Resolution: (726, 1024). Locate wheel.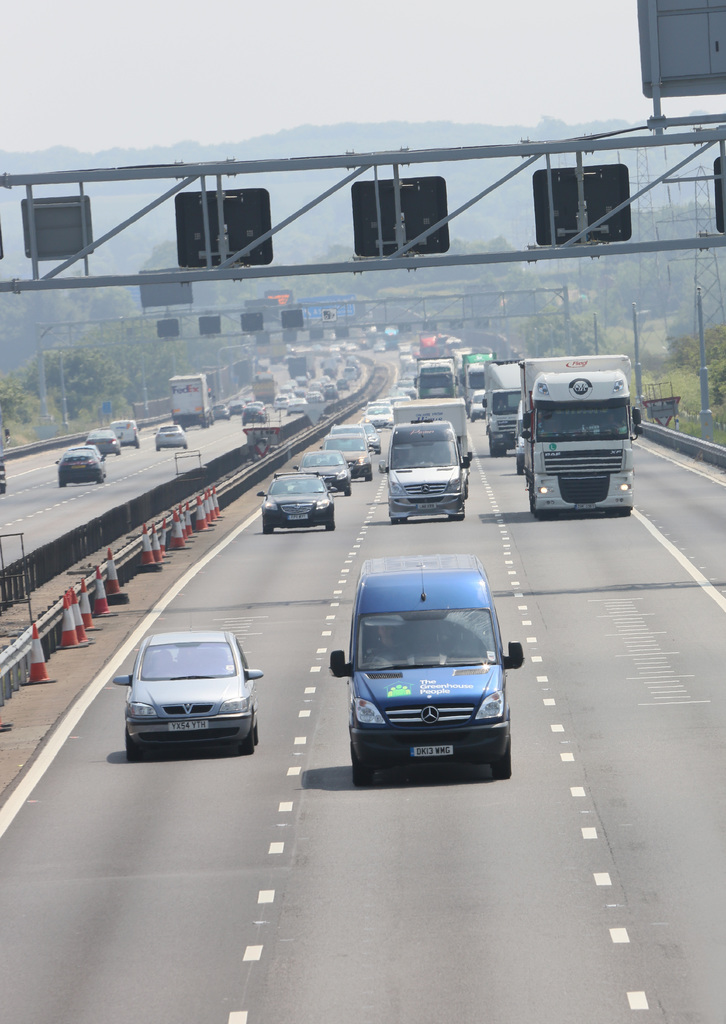
{"left": 401, "top": 517, "right": 409, "bottom": 524}.
